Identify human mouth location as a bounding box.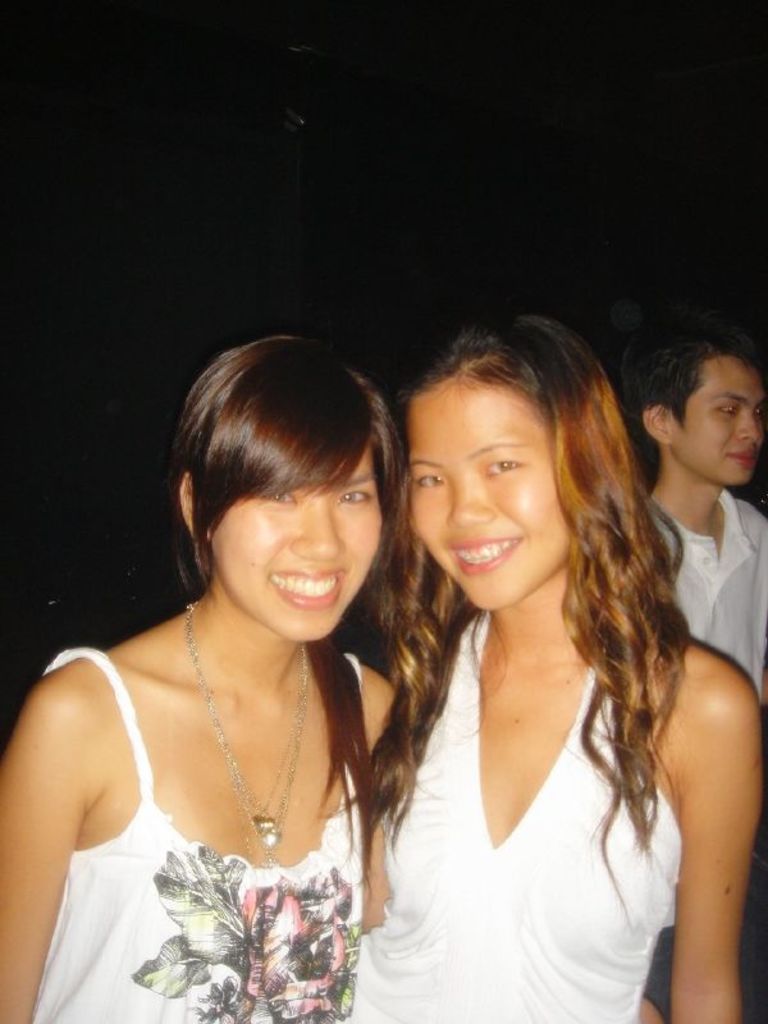
[452,532,516,571].
